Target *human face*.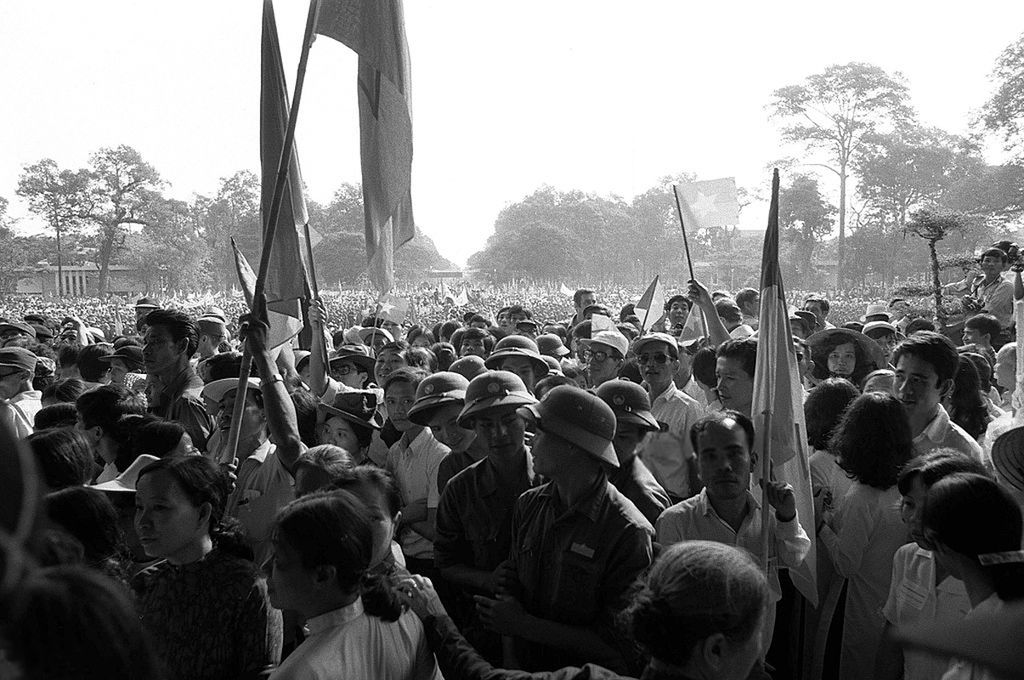
Target region: (x1=750, y1=295, x2=760, y2=316).
